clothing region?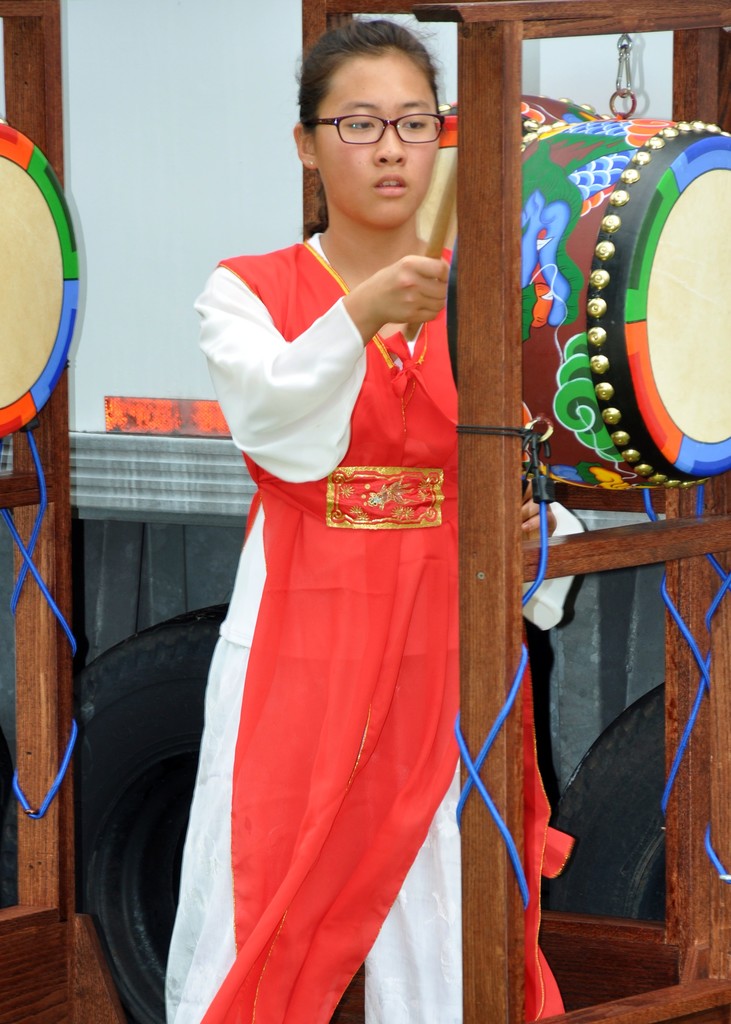
{"left": 182, "top": 229, "right": 578, "bottom": 1023}
